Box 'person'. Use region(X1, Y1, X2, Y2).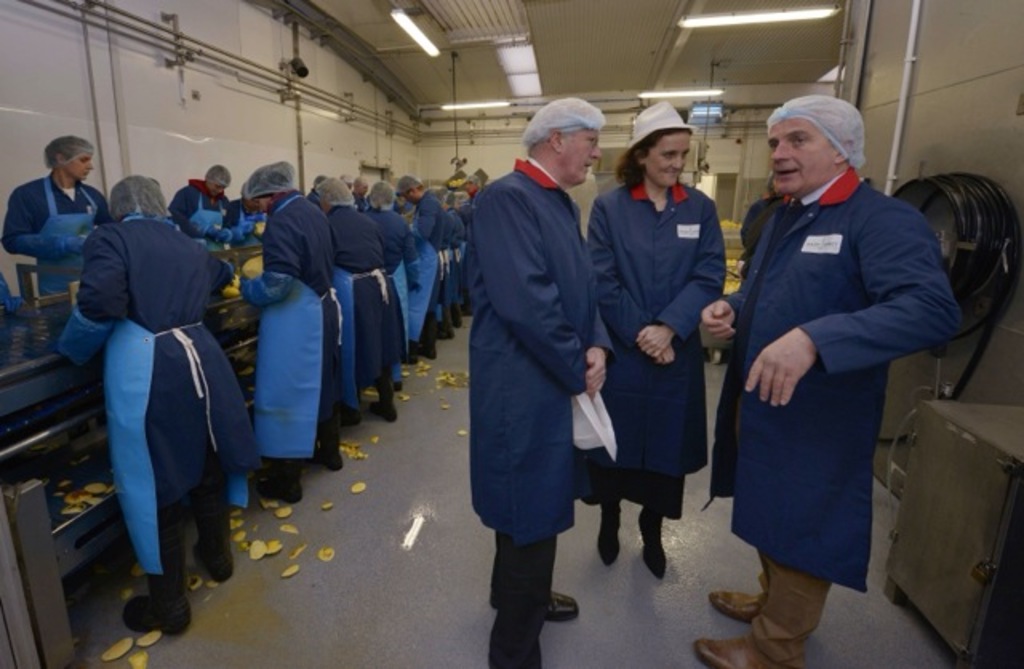
region(354, 181, 483, 360).
